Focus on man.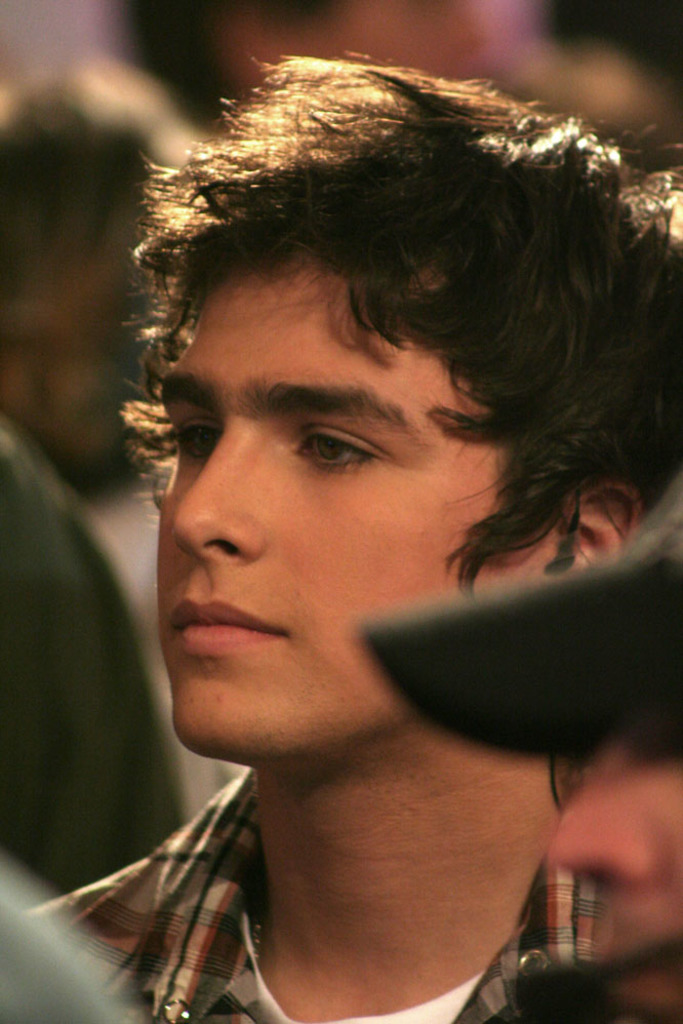
Focused at <region>0, 60, 682, 1023</region>.
